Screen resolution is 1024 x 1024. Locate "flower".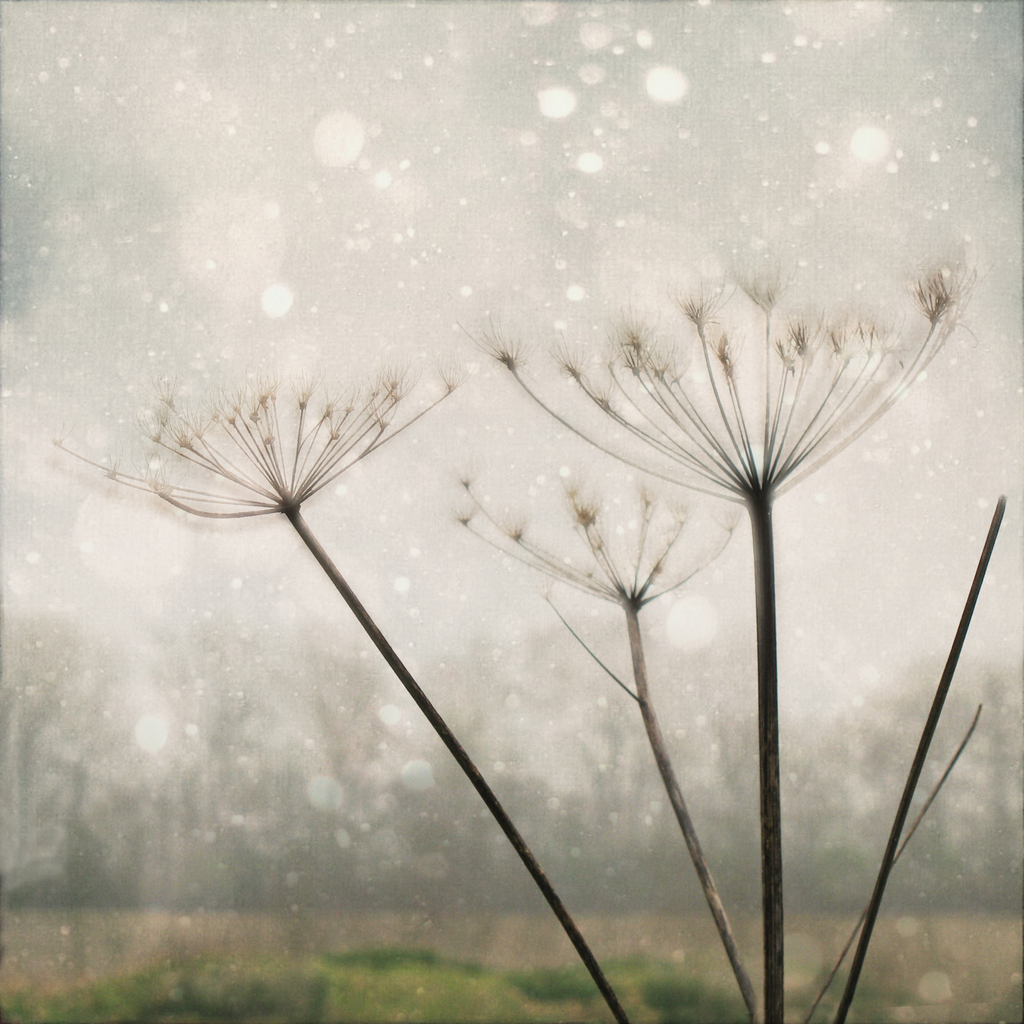
(475, 266, 977, 499).
